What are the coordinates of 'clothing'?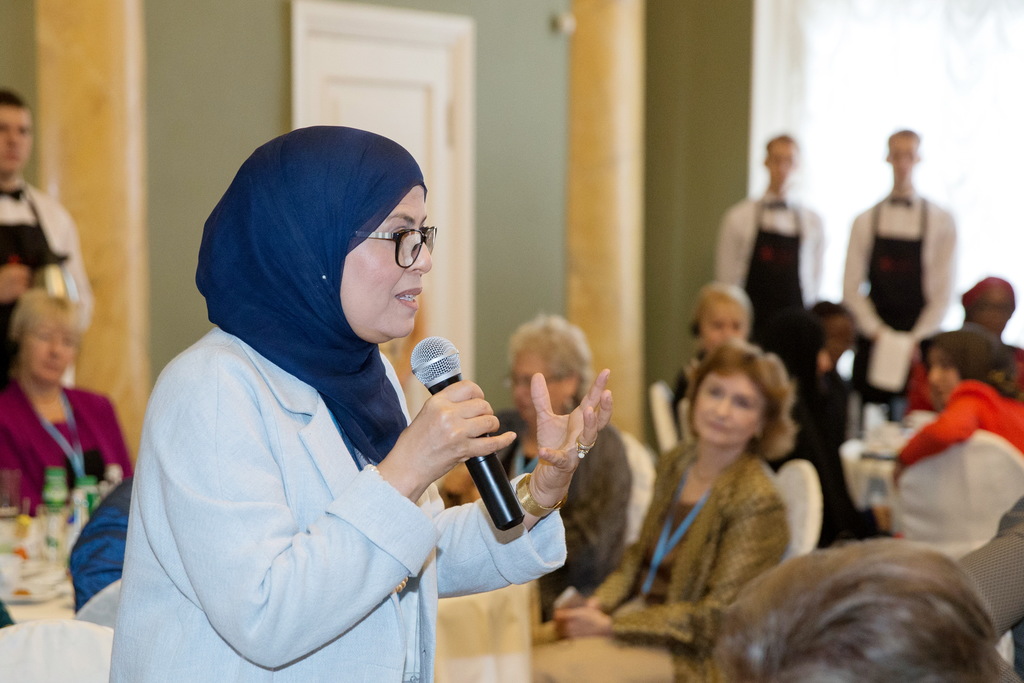
left=846, top=186, right=952, bottom=391.
